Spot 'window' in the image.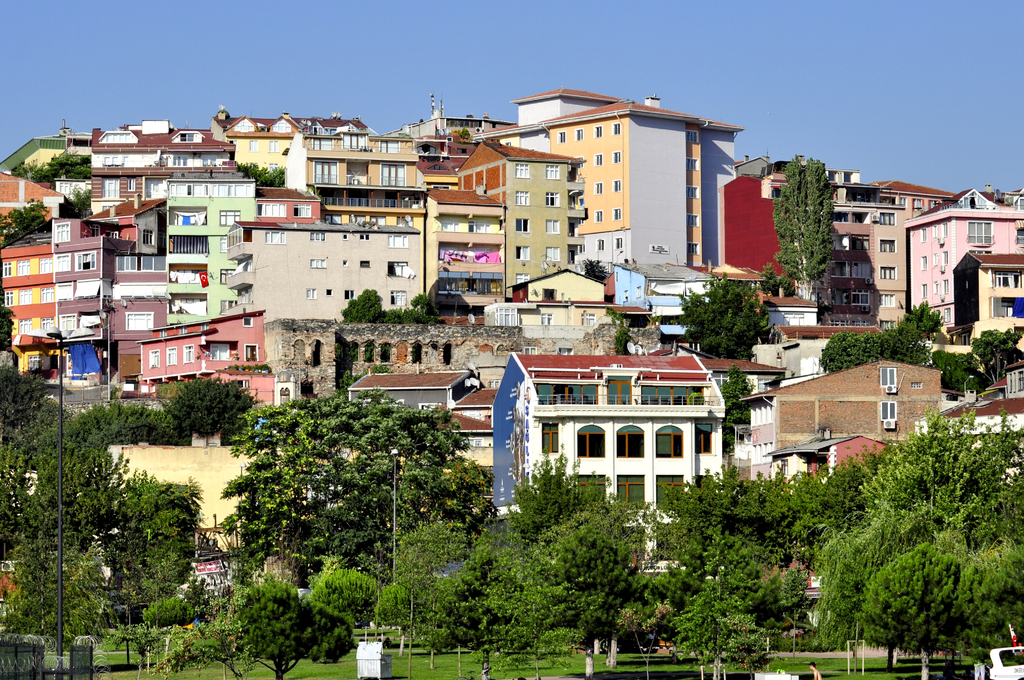
'window' found at <bbox>878, 269, 895, 279</bbox>.
